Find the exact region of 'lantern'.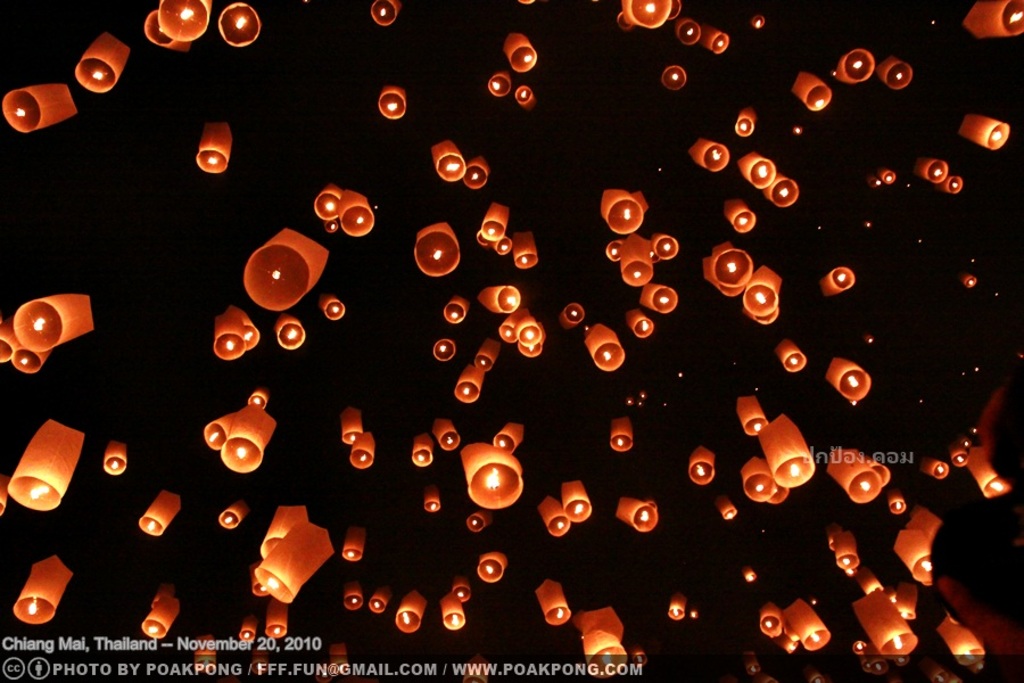
Exact region: bbox(790, 72, 832, 112).
